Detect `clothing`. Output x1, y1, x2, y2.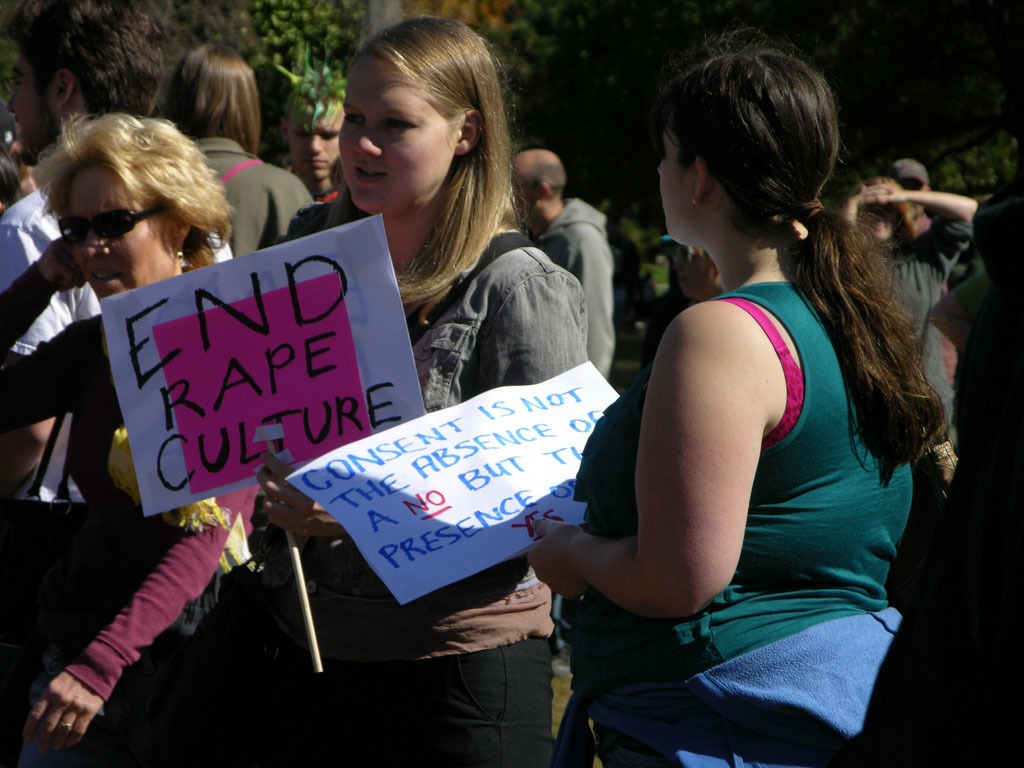
204, 127, 308, 267.
